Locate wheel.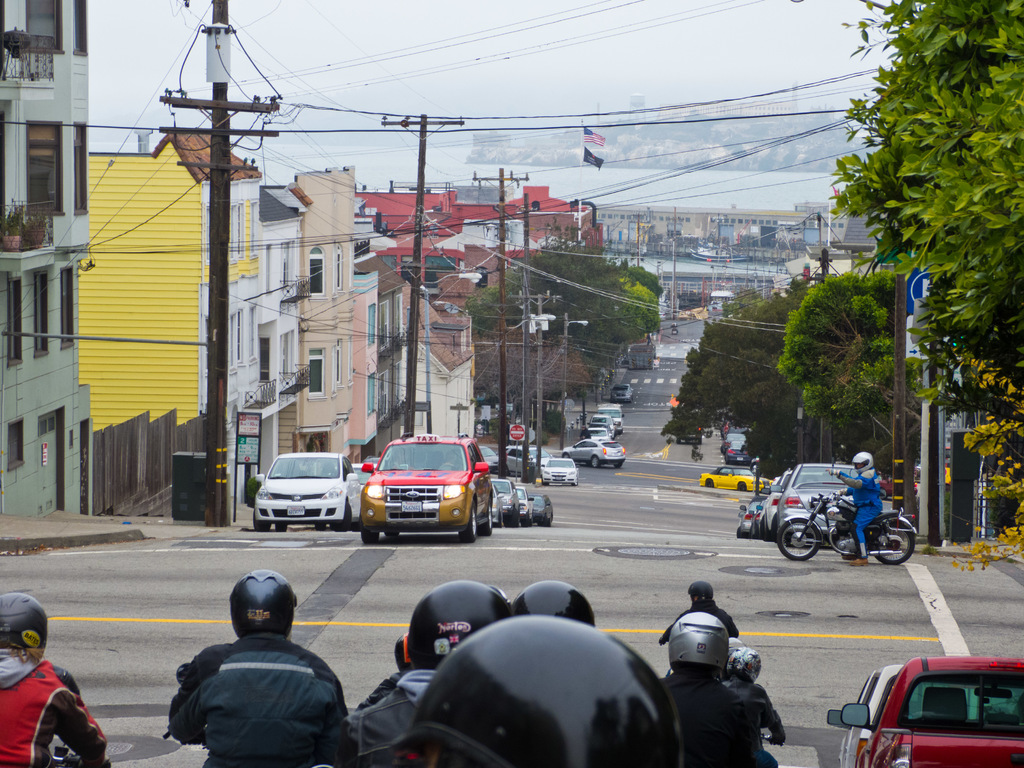
Bounding box: <box>764,520,771,537</box>.
